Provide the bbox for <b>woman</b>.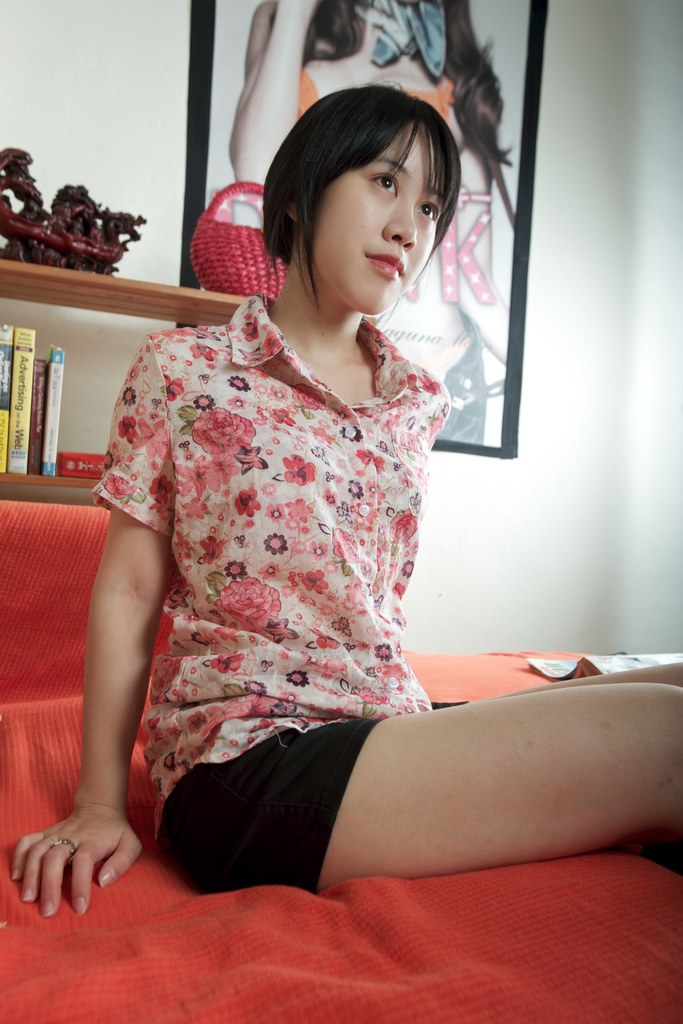
locate(10, 82, 682, 923).
